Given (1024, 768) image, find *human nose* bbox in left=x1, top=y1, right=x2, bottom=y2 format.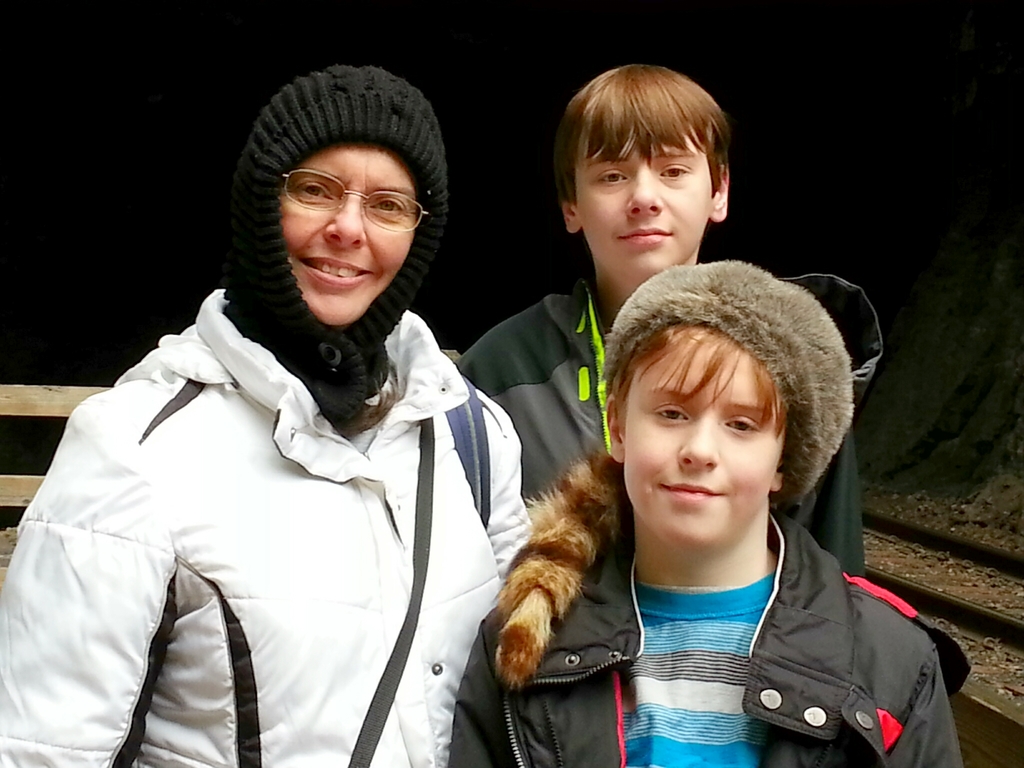
left=624, top=166, right=664, bottom=220.
